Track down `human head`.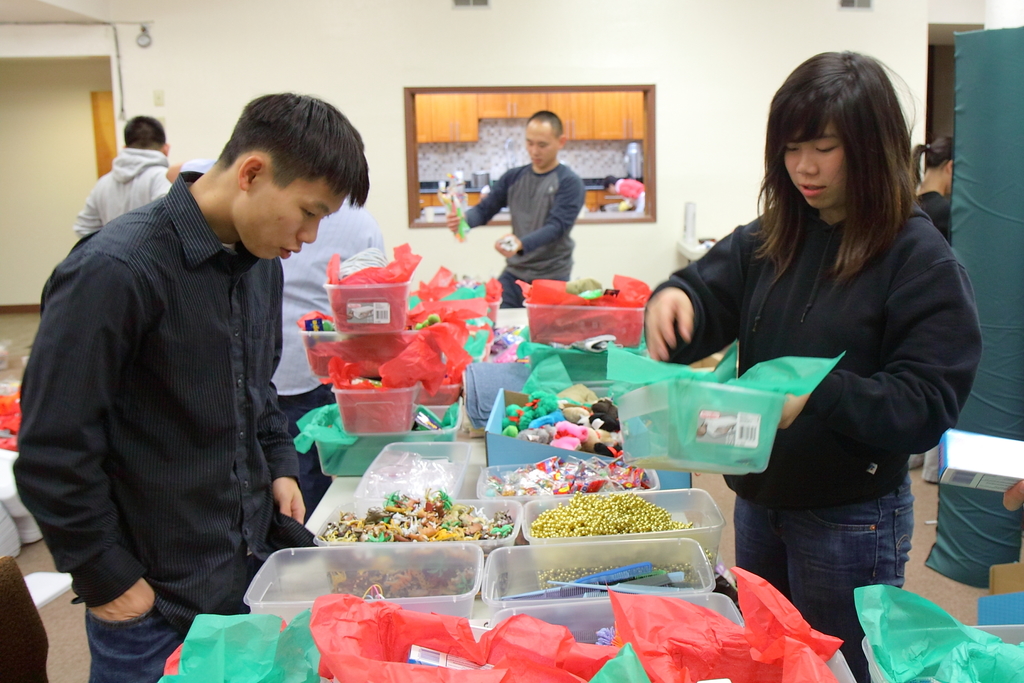
Tracked to box(119, 114, 166, 157).
